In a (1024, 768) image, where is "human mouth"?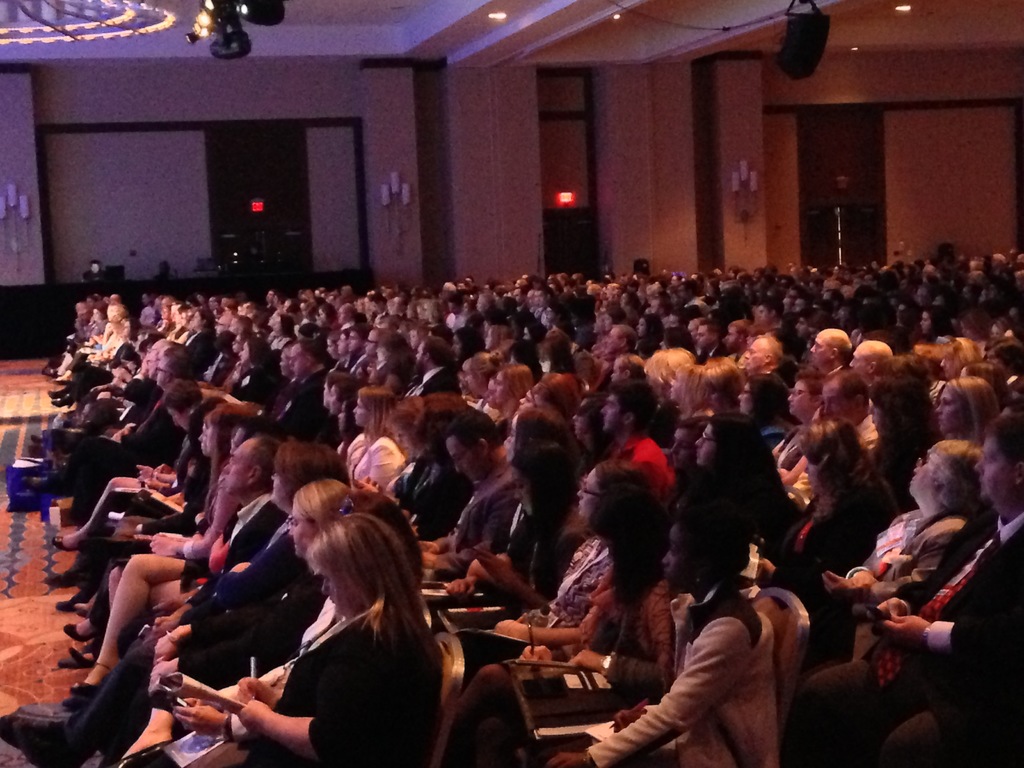
bbox=(328, 595, 332, 605).
